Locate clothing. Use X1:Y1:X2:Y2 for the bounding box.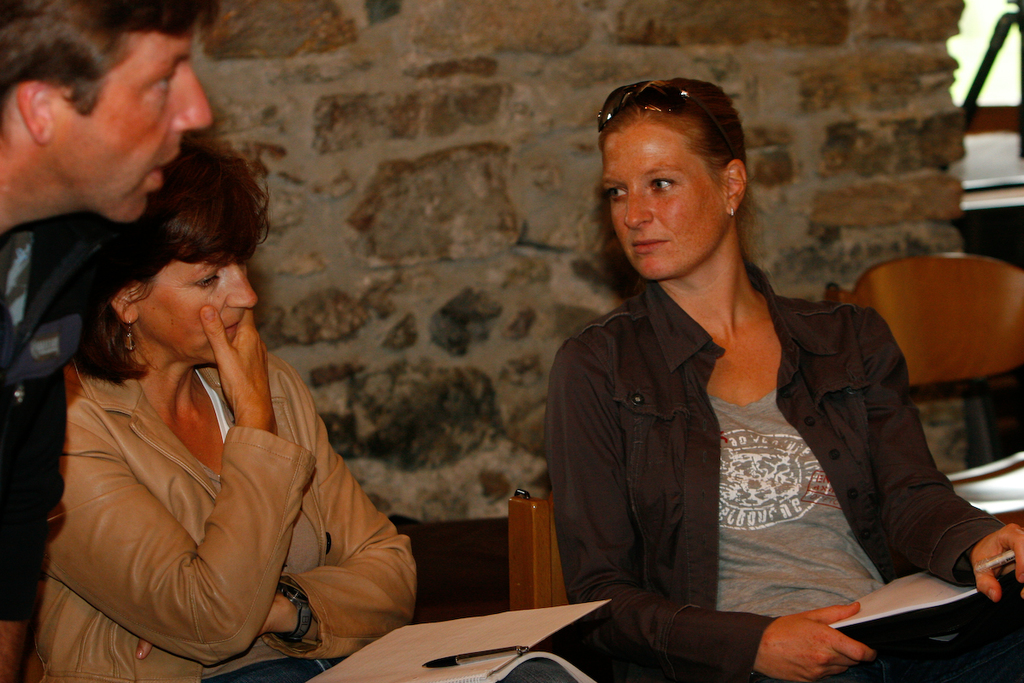
545:272:1023:681.
